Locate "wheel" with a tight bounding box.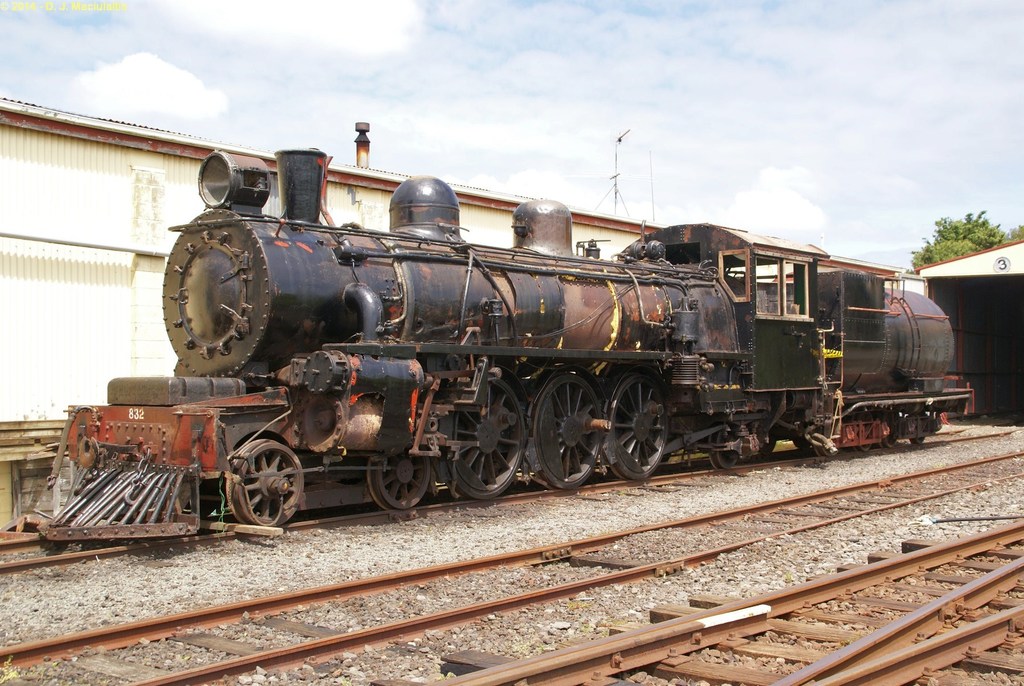
594 372 670 483.
